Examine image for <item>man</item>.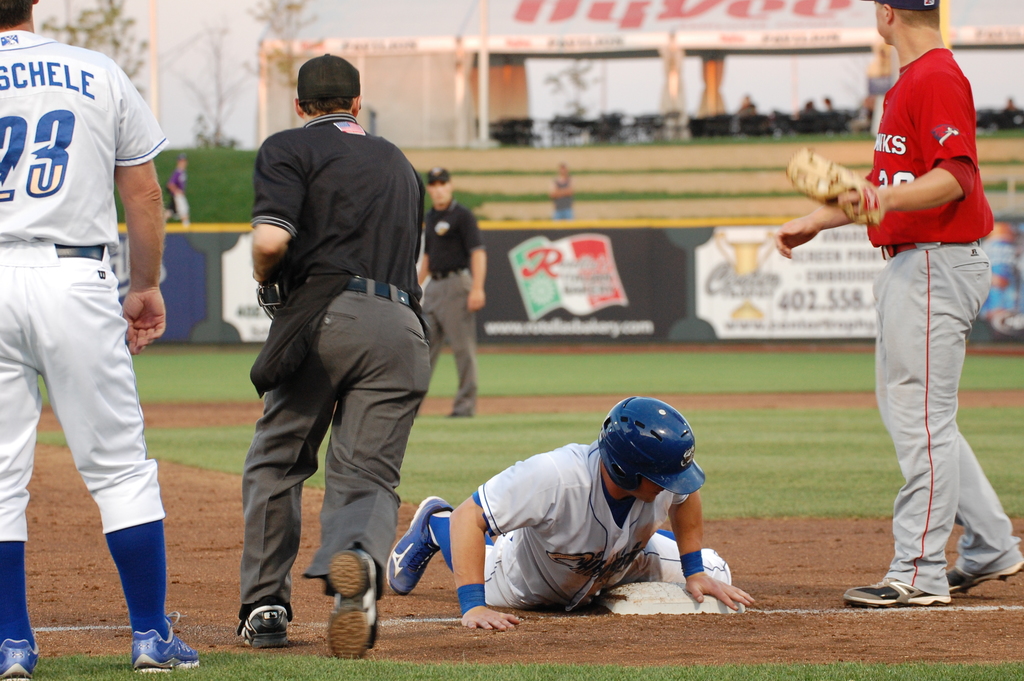
Examination result: (left=386, top=398, right=755, bottom=631).
